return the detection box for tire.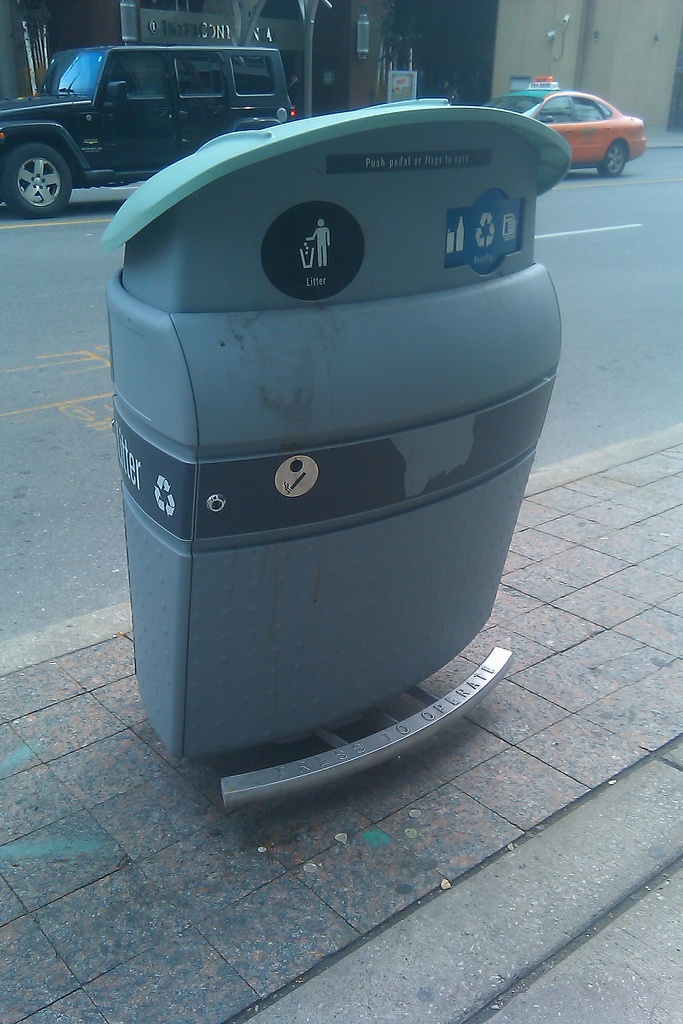
rect(598, 140, 628, 178).
